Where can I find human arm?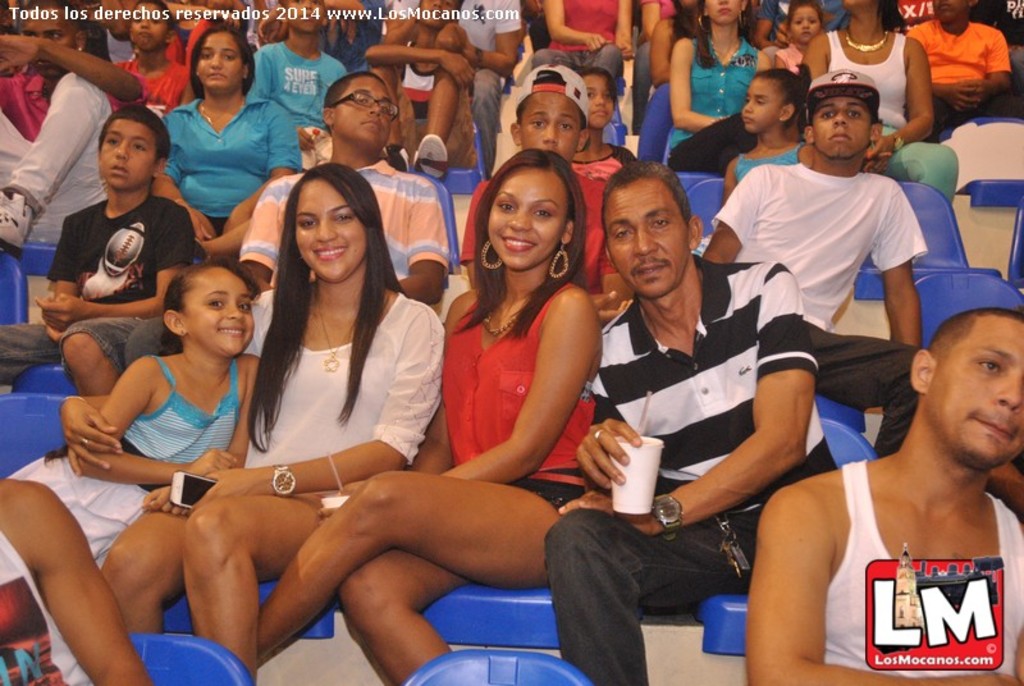
You can find it at select_region(219, 96, 301, 246).
